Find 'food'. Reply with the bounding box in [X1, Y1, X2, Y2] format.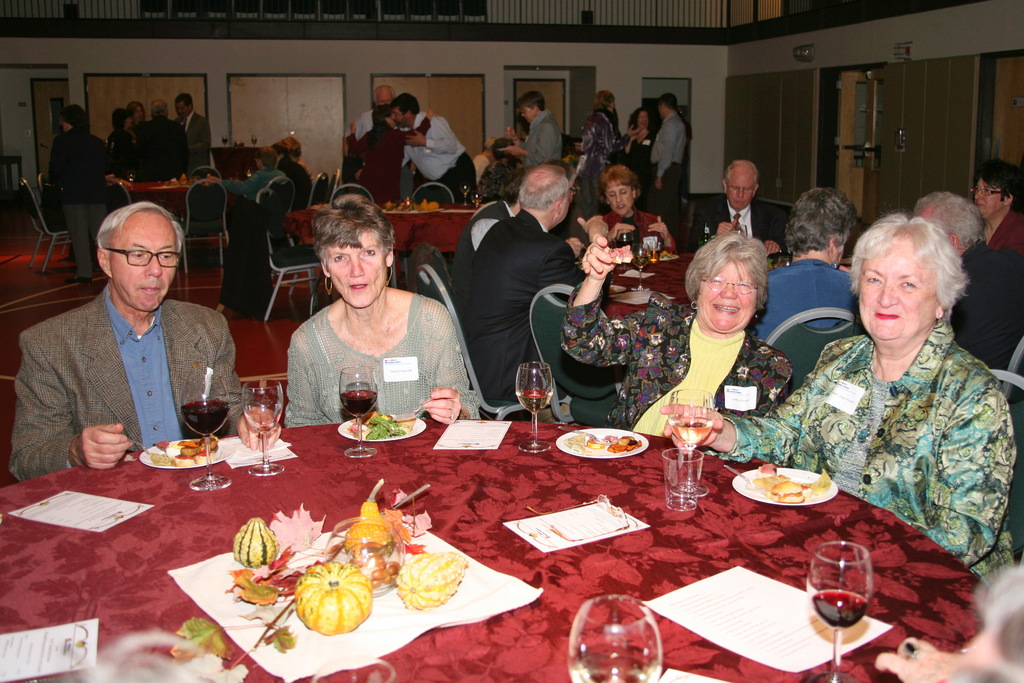
[283, 566, 366, 634].
